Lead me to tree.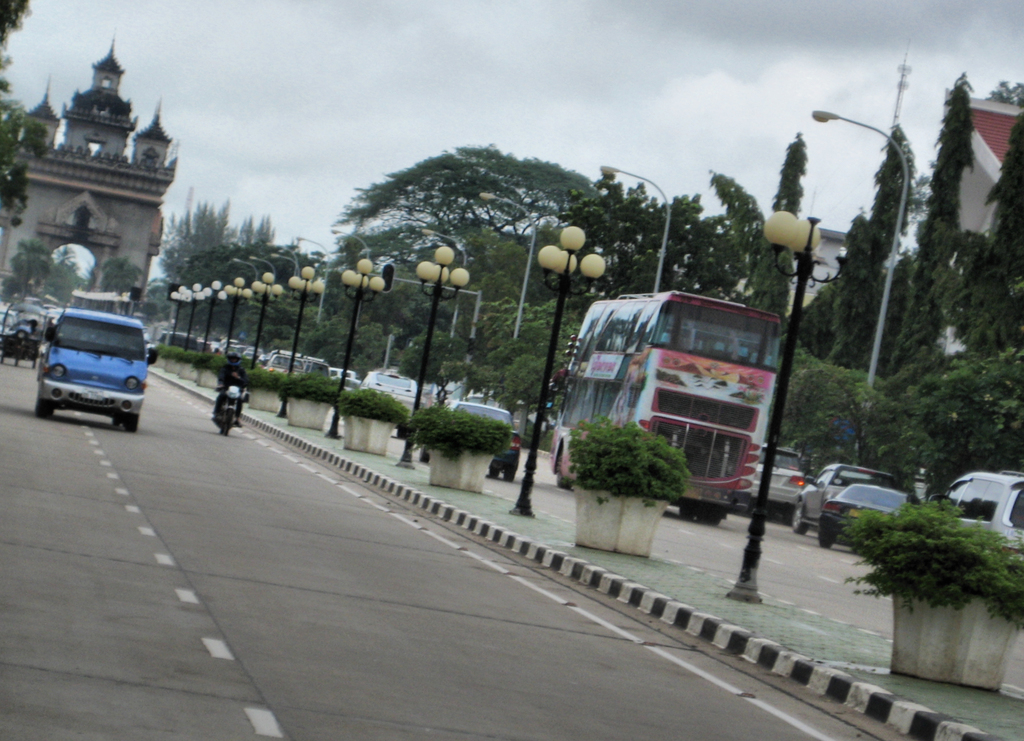
Lead to <bbox>164, 238, 324, 331</bbox>.
